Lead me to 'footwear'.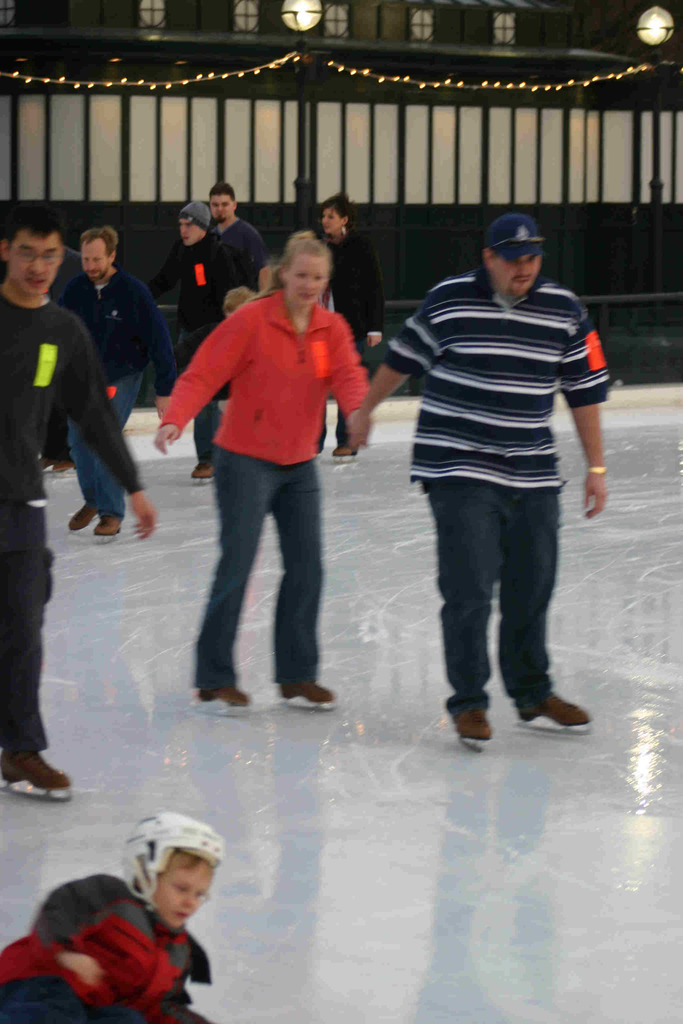
Lead to 68, 501, 103, 531.
